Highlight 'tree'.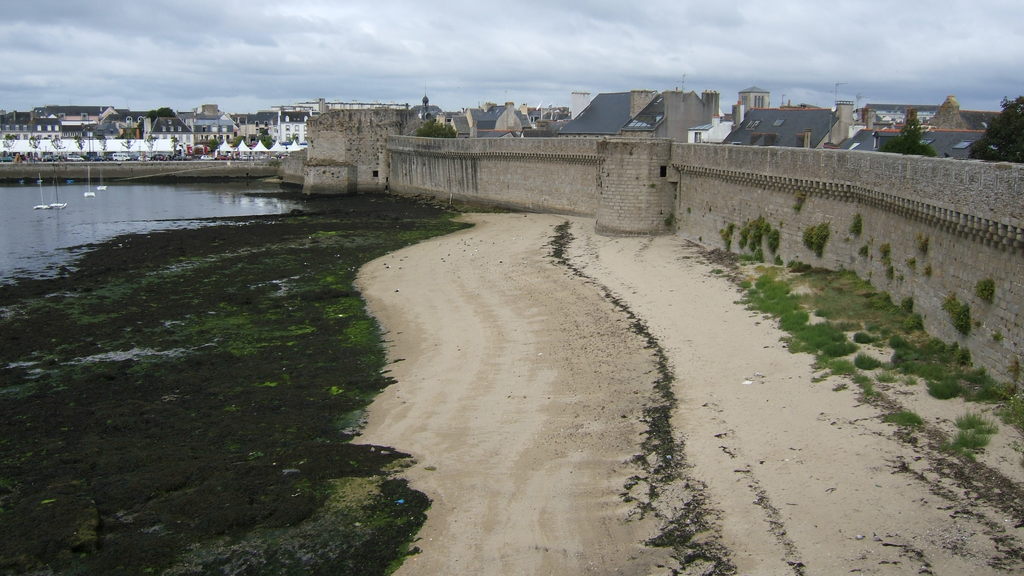
Highlighted region: crop(409, 113, 459, 136).
